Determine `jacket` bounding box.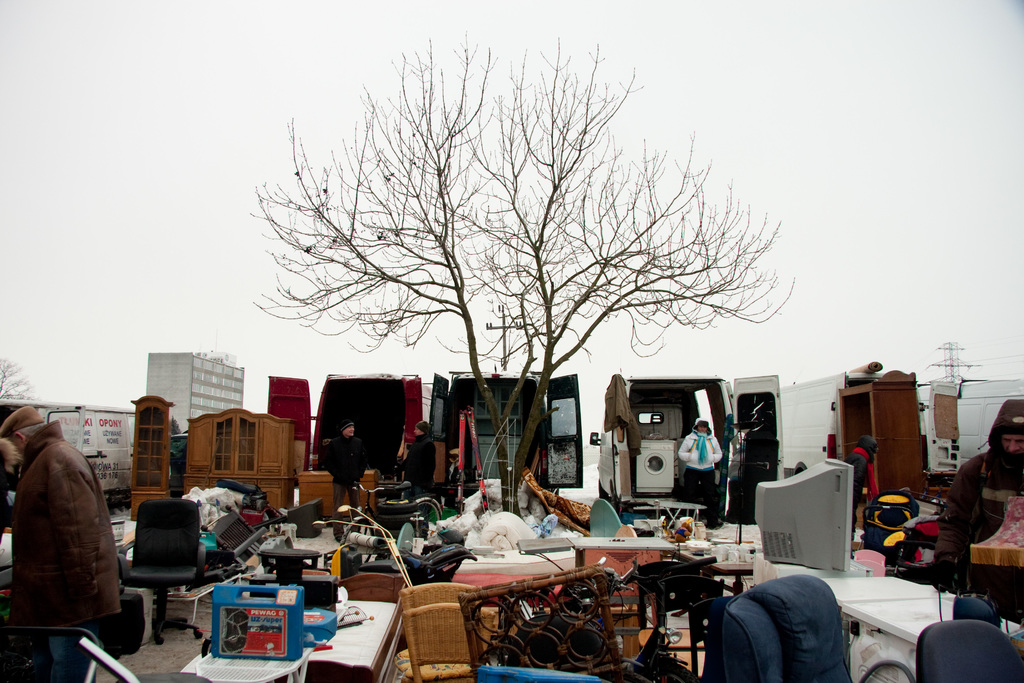
Determined: crop(13, 404, 117, 655).
